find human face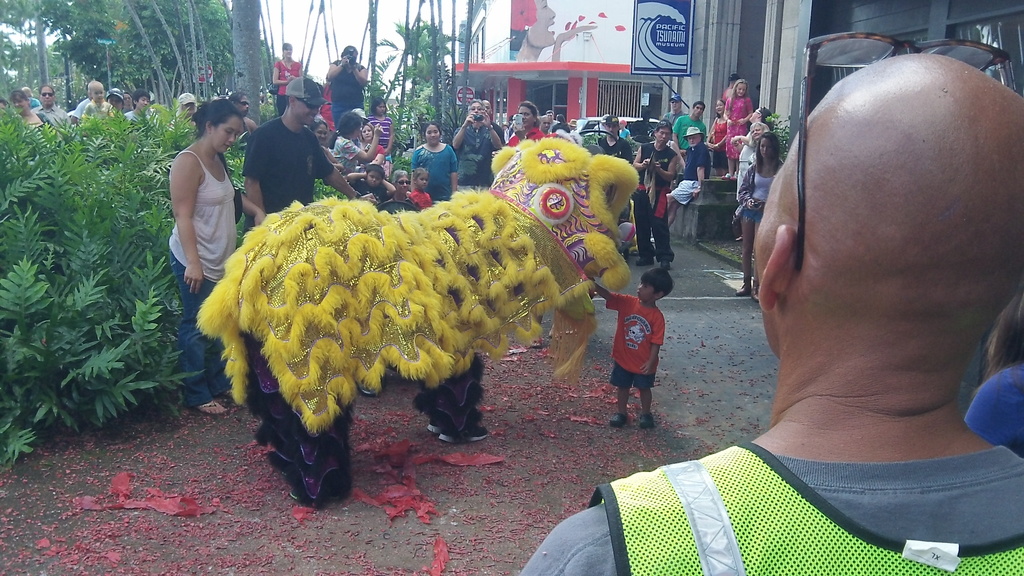
Rect(108, 95, 123, 109)
